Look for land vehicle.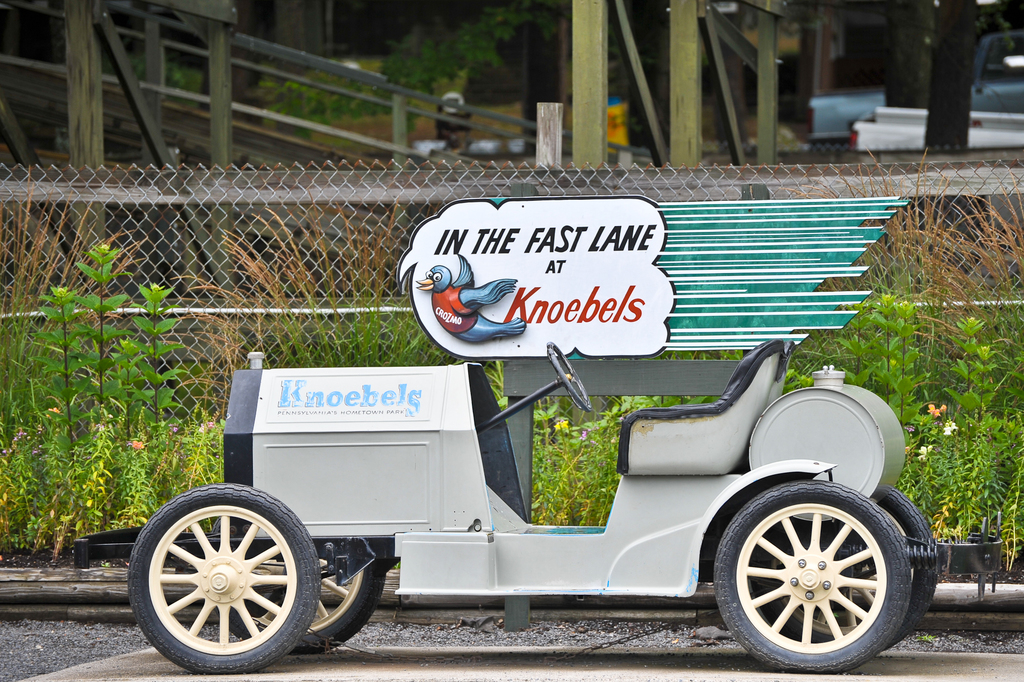
Found: (110, 243, 954, 656).
